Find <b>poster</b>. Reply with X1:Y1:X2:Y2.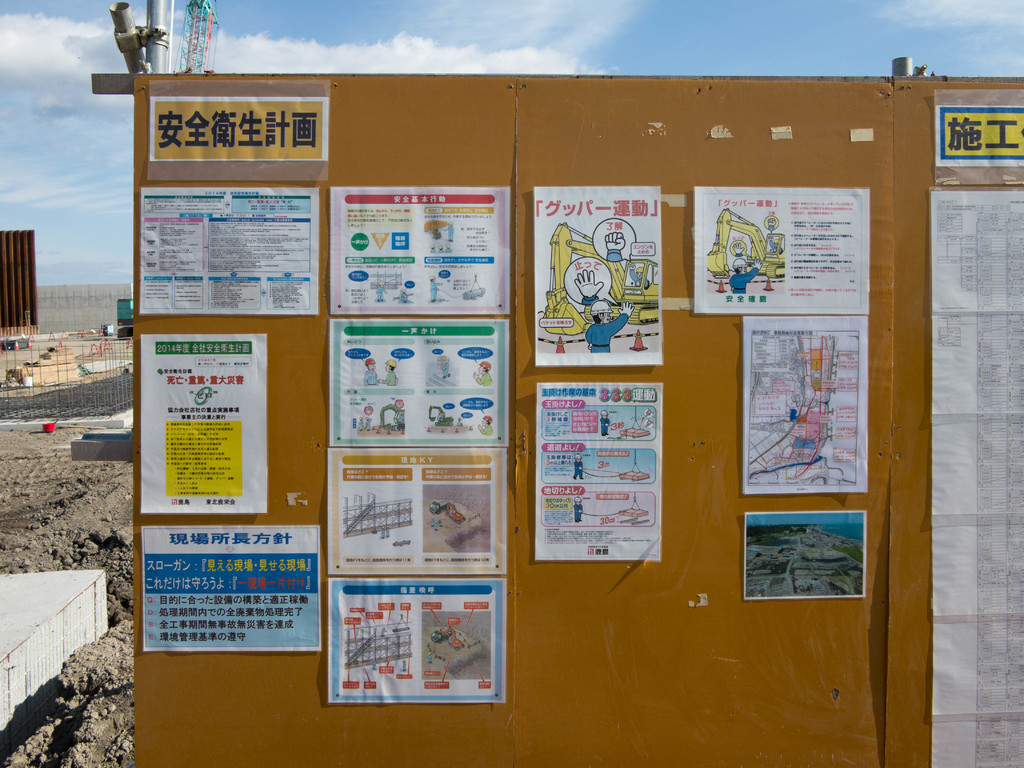
143:335:268:511.
